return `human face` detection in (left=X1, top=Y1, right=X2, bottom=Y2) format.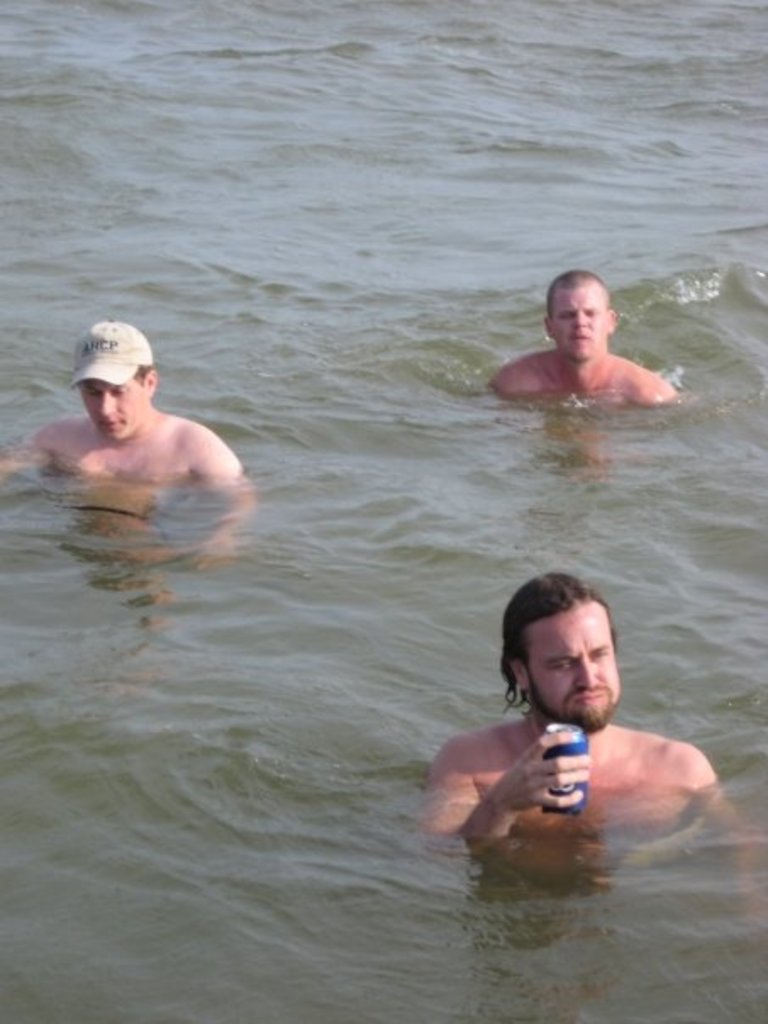
(left=522, top=600, right=624, bottom=736).
